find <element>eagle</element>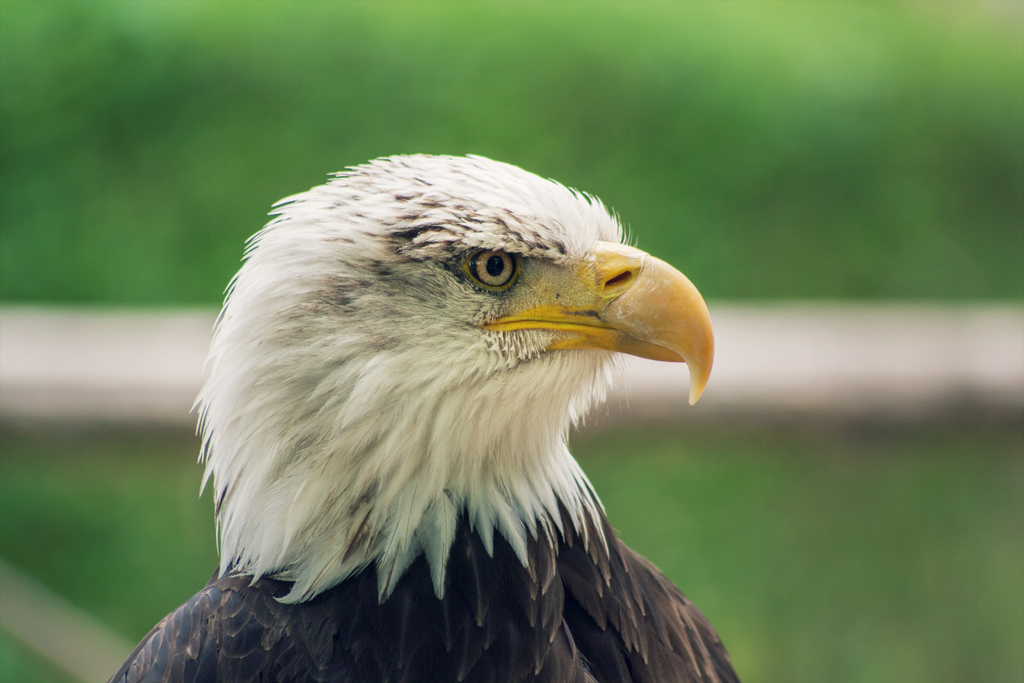
left=93, top=149, right=746, bottom=682
